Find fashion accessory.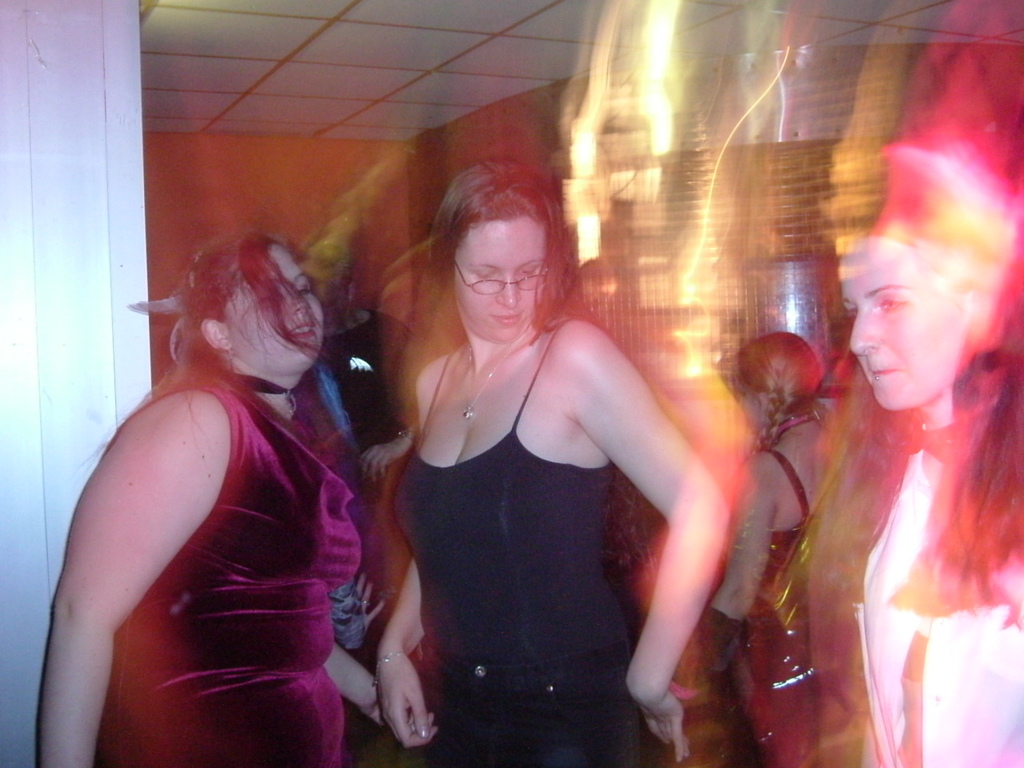
bbox(466, 322, 535, 418).
